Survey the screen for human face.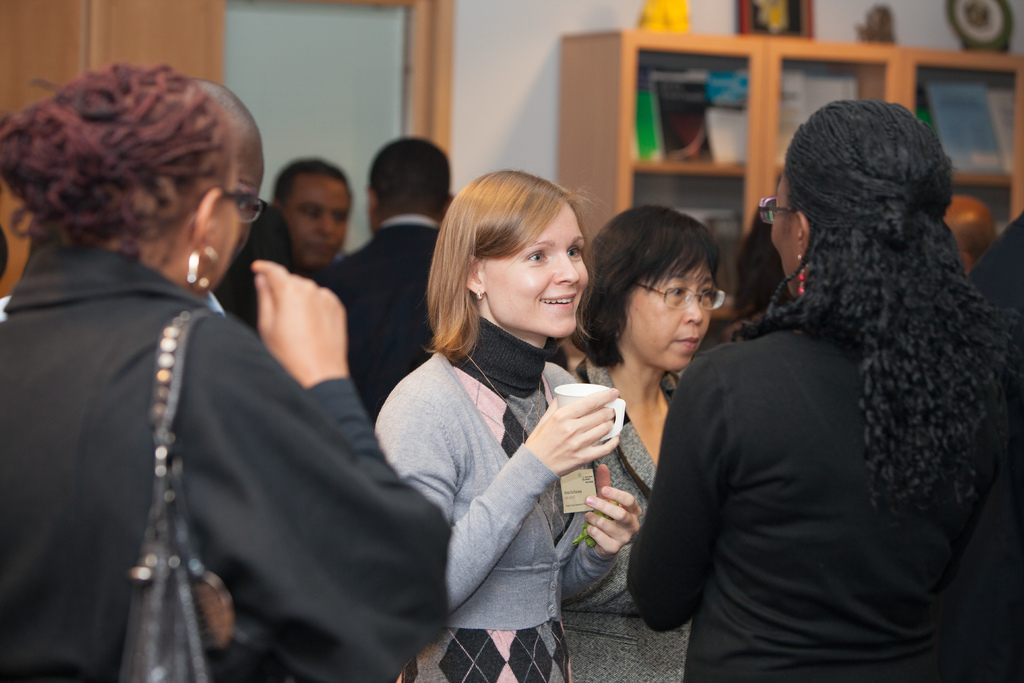
Survey found: detection(230, 143, 262, 263).
